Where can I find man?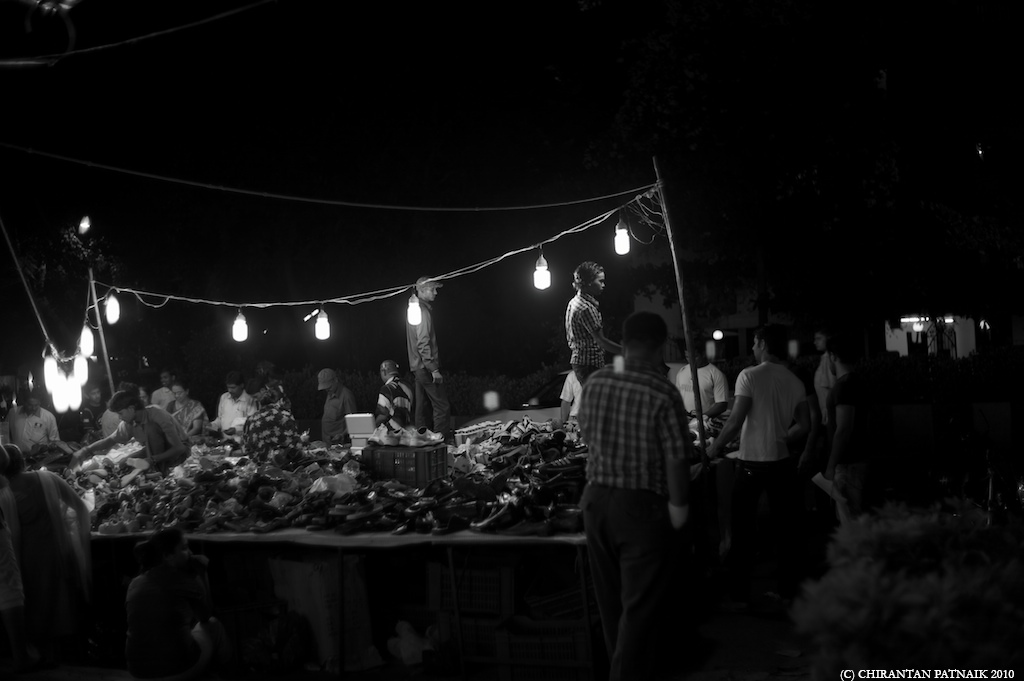
You can find it at (x1=805, y1=330, x2=876, y2=528).
